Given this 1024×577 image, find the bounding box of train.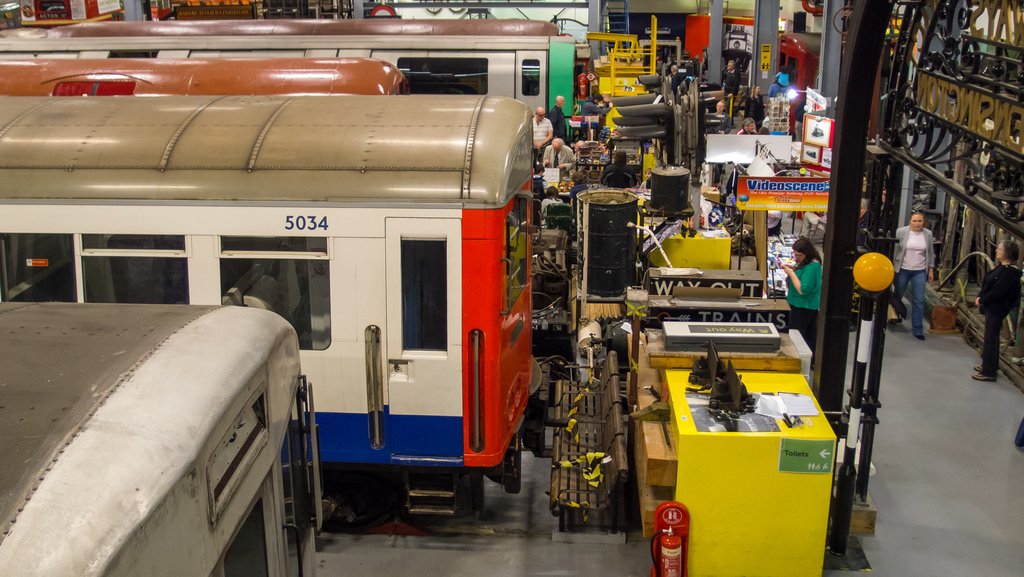
<box>0,15,577,133</box>.
